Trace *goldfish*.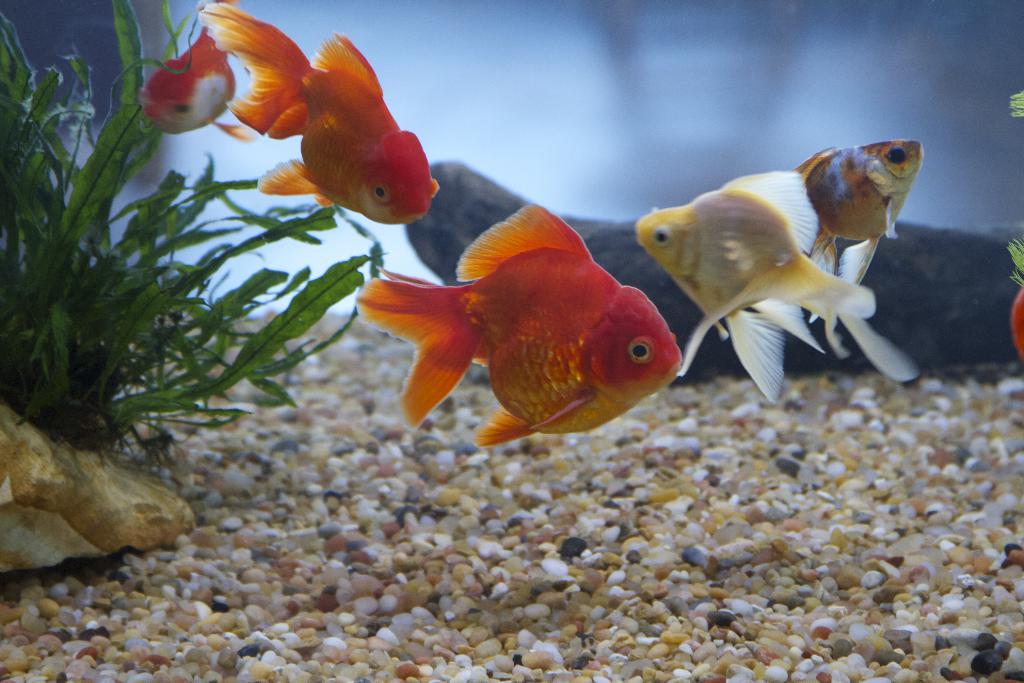
Traced to box=[199, 6, 443, 229].
